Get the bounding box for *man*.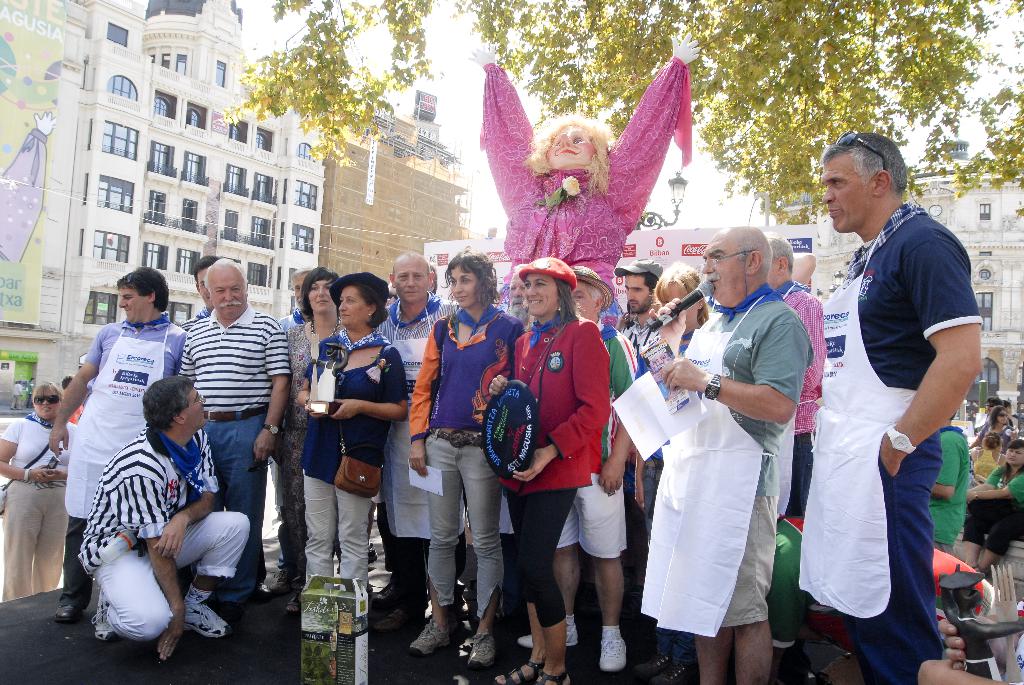
369:249:458:636.
